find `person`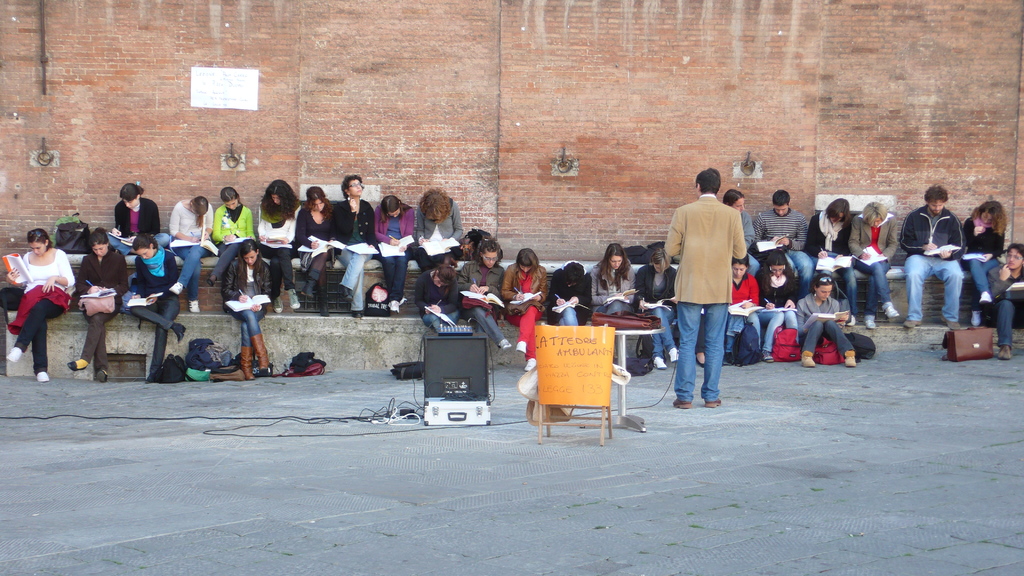
select_region(719, 188, 753, 253)
